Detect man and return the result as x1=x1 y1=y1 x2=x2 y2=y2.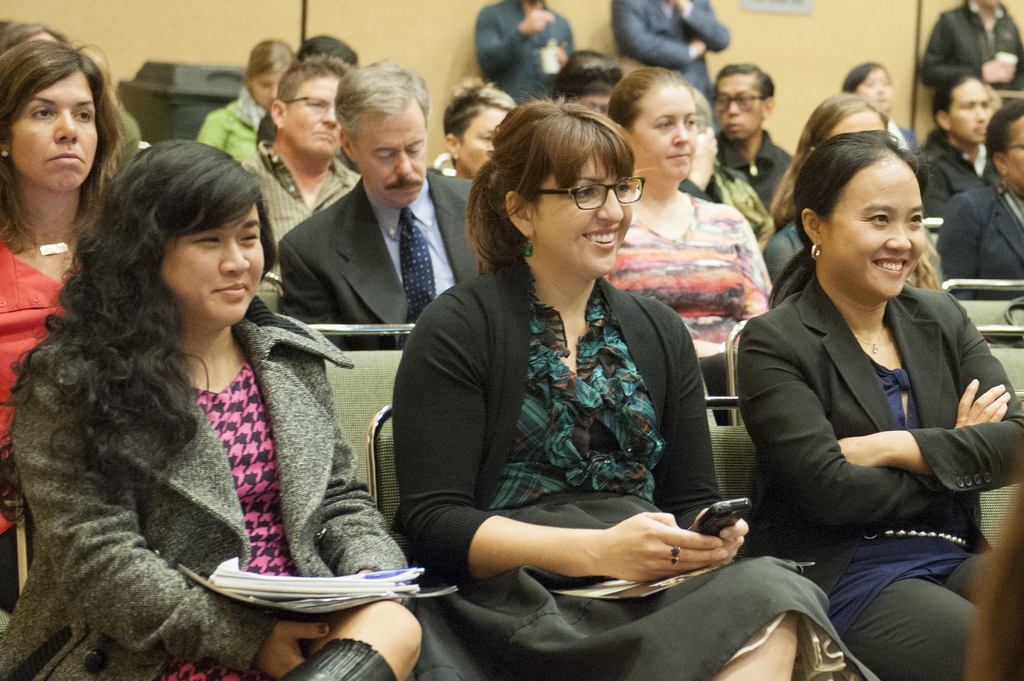
x1=708 y1=63 x2=803 y2=243.
